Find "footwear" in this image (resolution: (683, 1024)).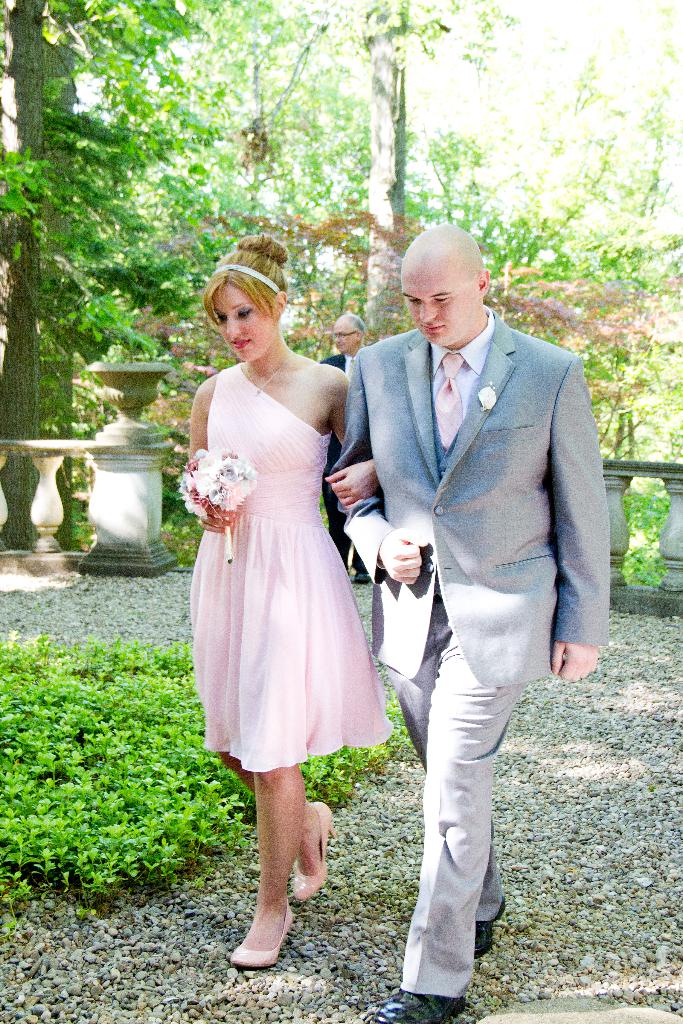
368:989:465:1023.
